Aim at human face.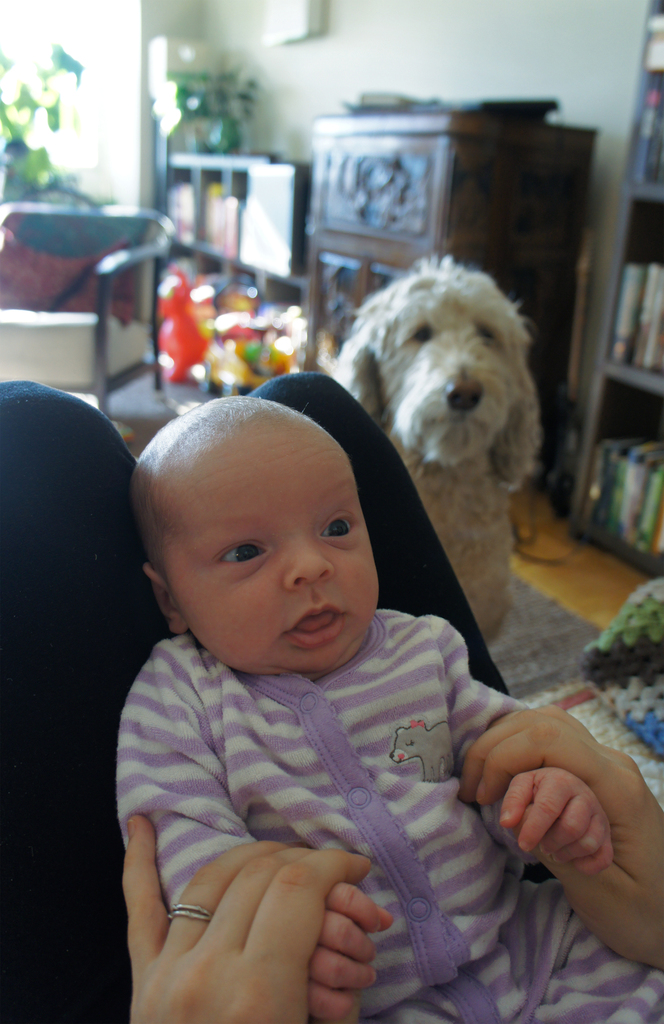
Aimed at bbox(166, 428, 382, 671).
